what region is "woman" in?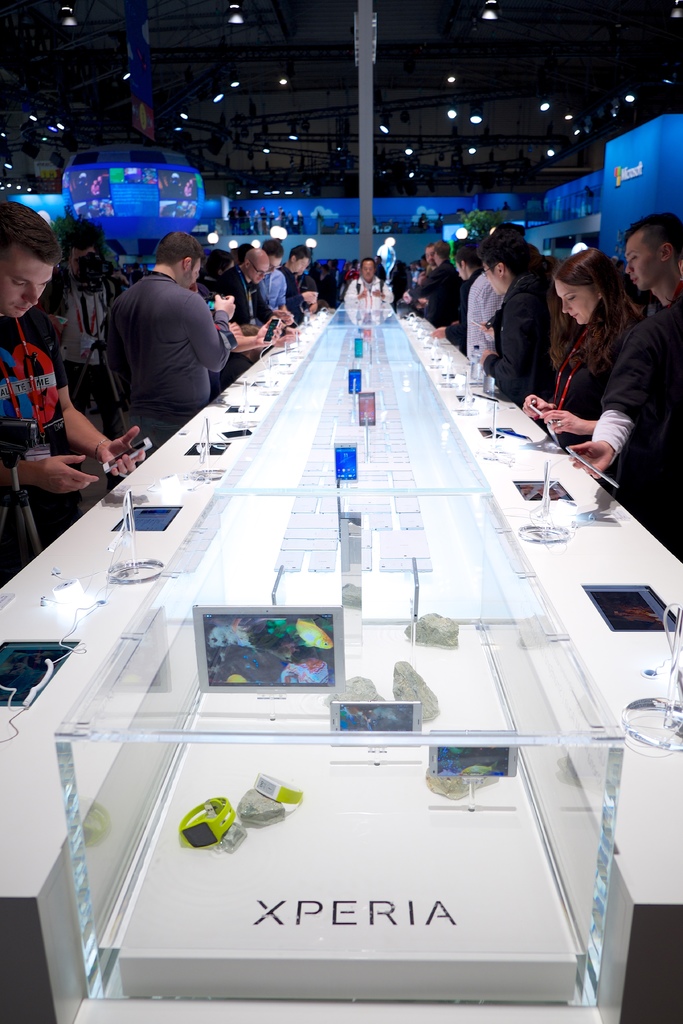
<bbox>315, 264, 338, 311</bbox>.
